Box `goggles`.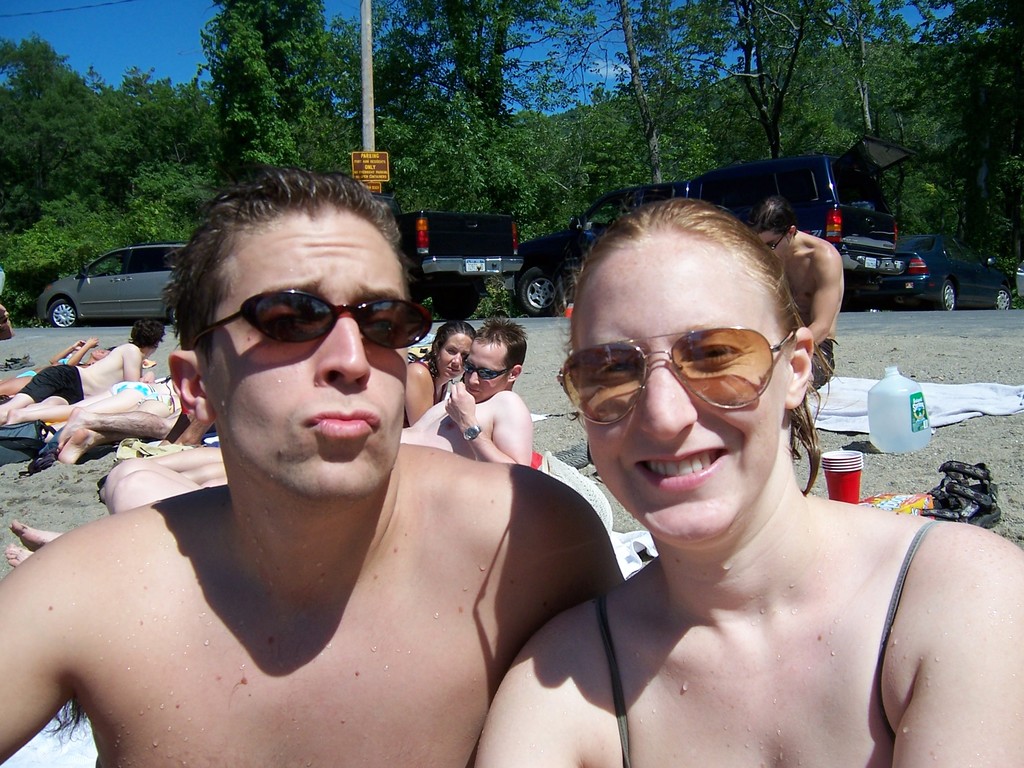
768/232/787/252.
